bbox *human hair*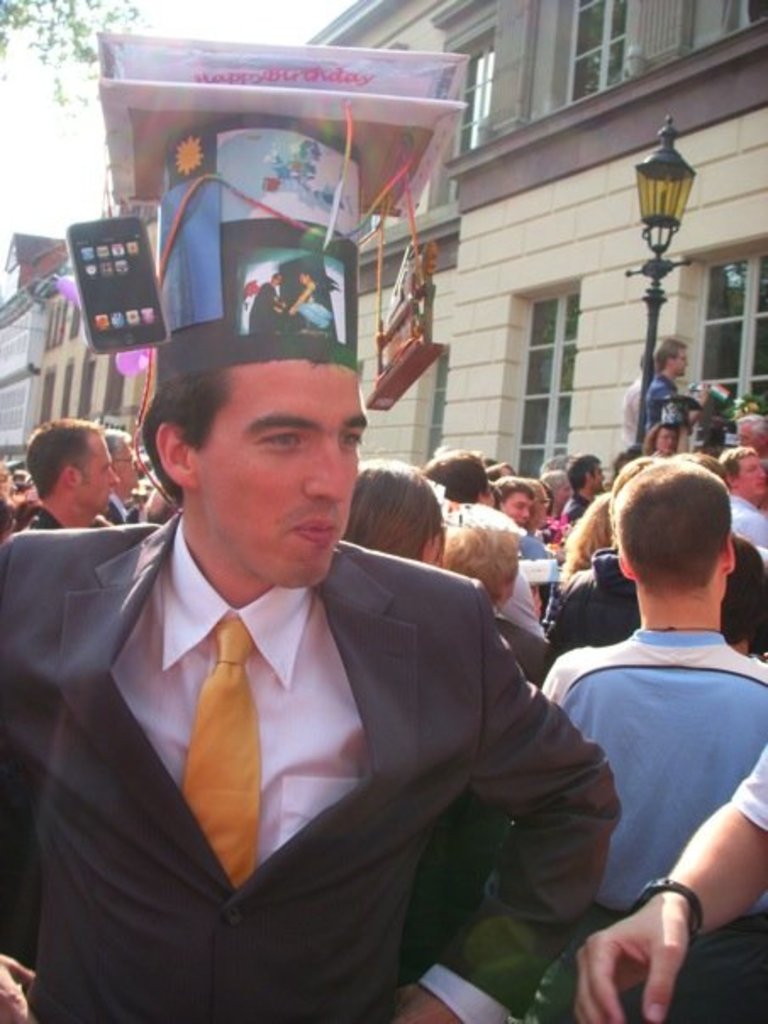
select_region(722, 434, 753, 475)
